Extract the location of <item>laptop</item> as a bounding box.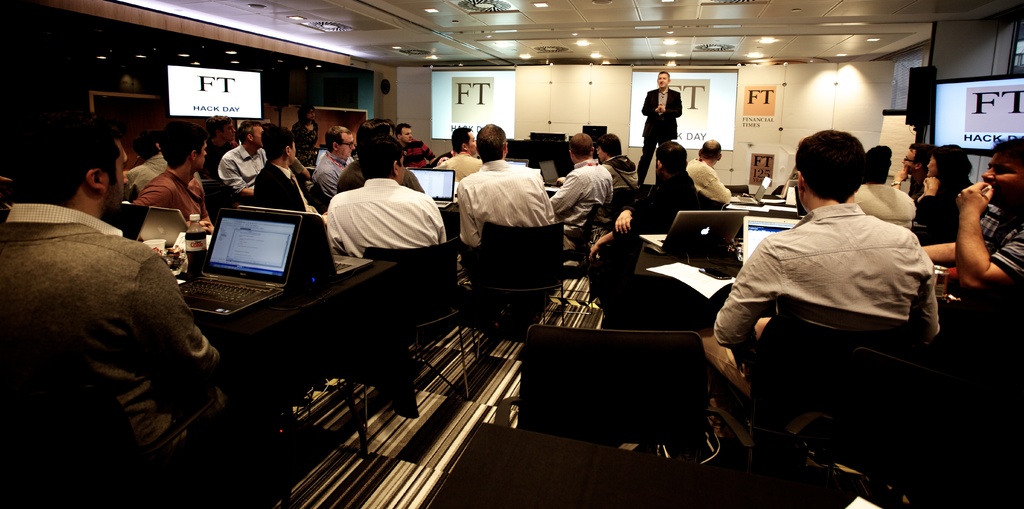
[505,157,527,164].
